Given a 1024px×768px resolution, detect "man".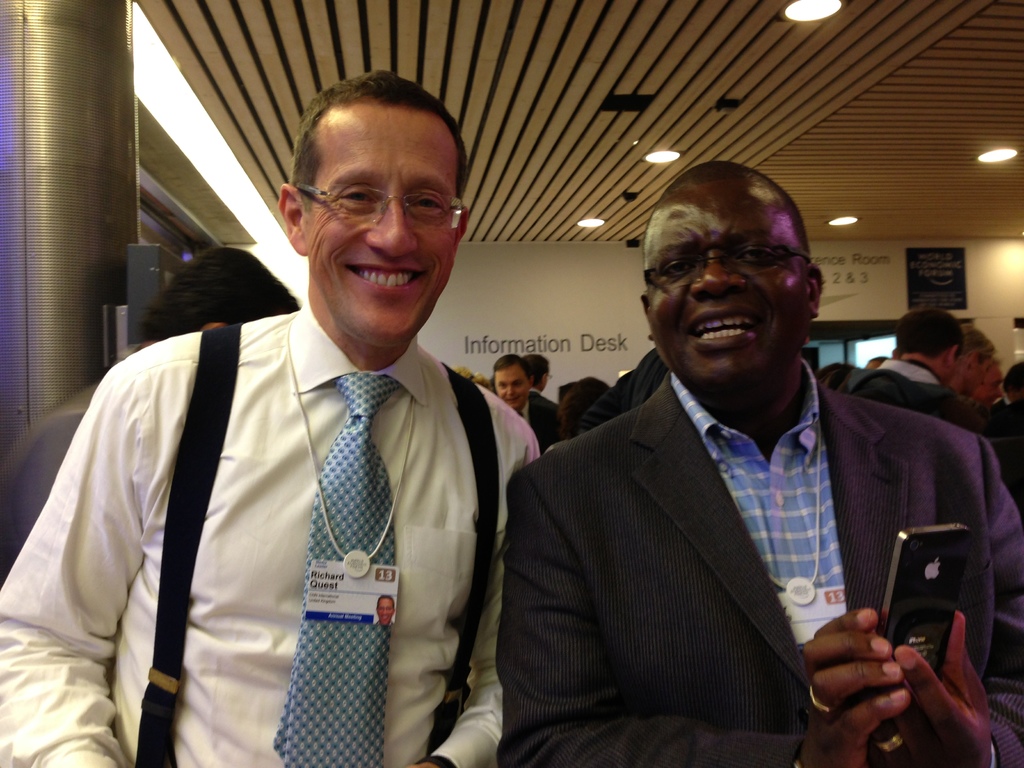
bbox(374, 593, 396, 623).
